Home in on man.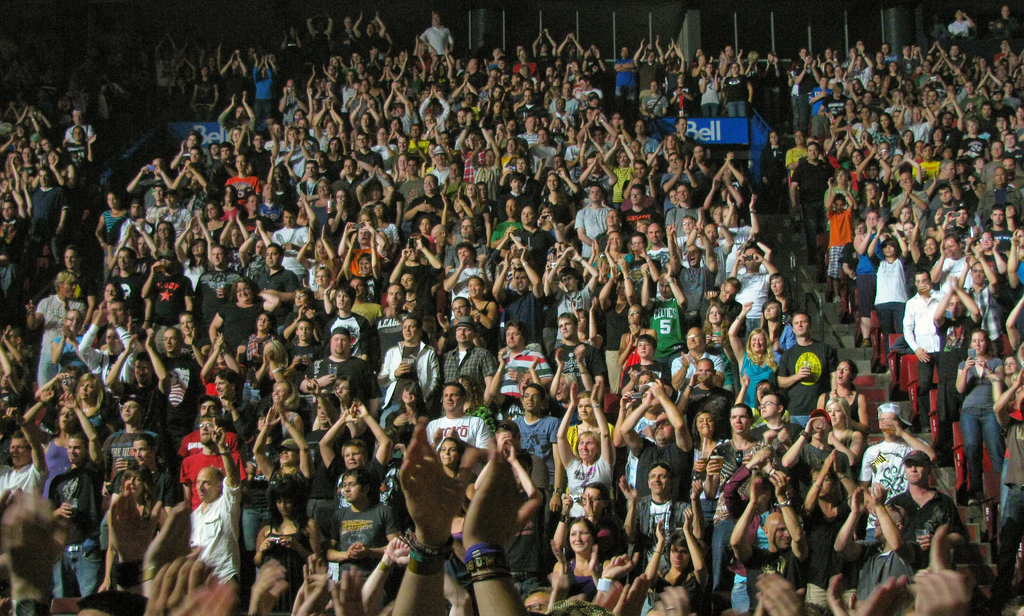
Homed in at l=353, t=131, r=381, b=168.
